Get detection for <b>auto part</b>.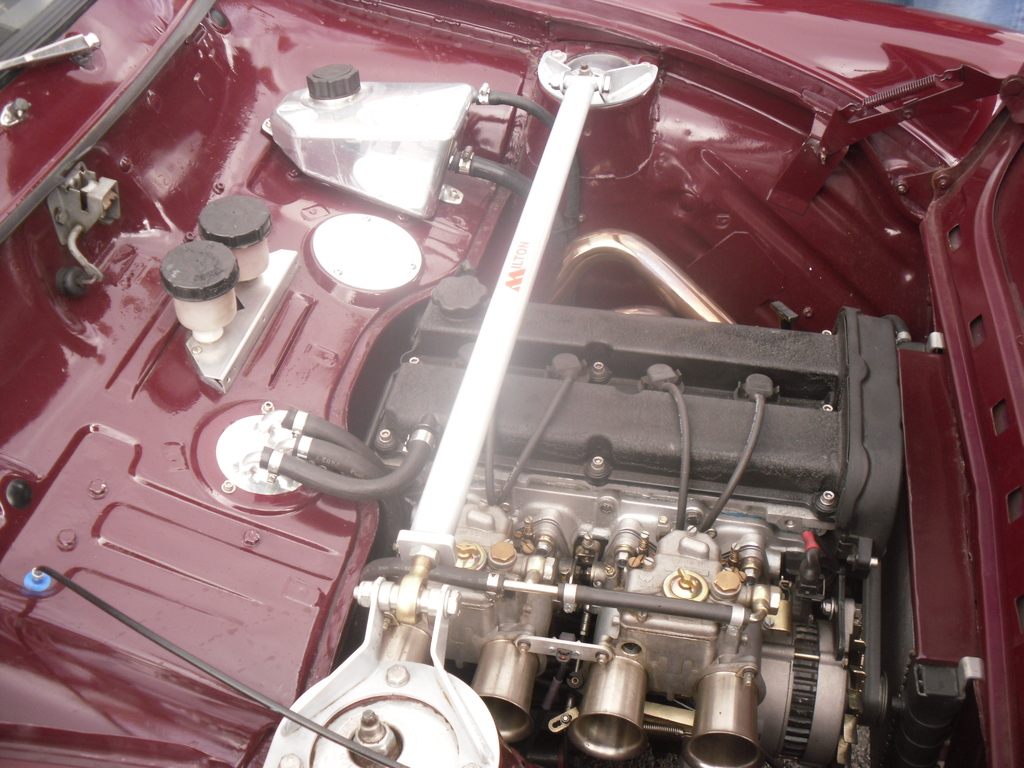
Detection: x1=347, y1=710, x2=403, y2=762.
